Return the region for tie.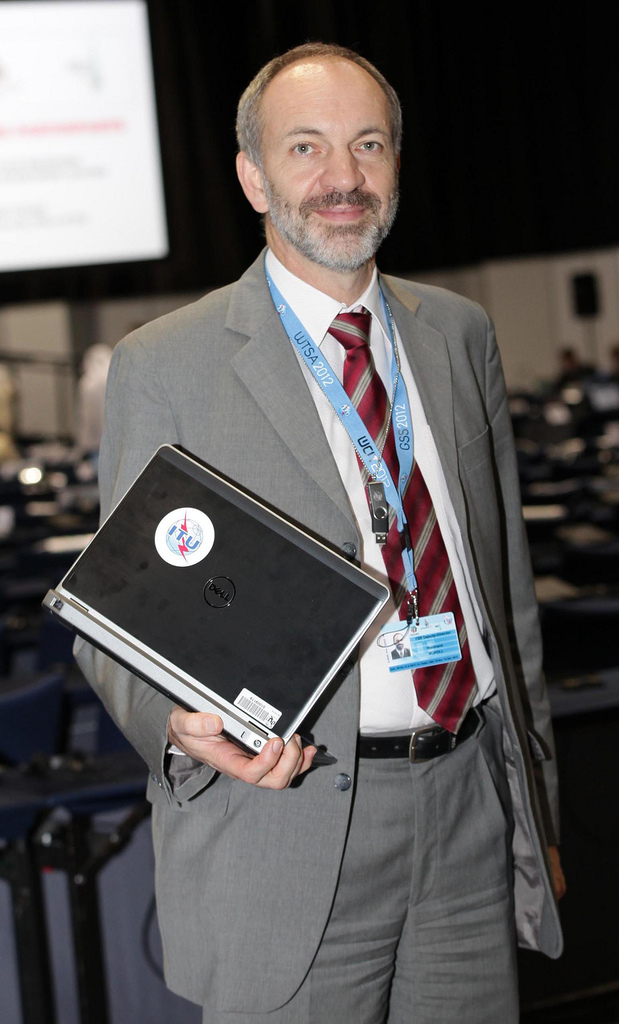
(324, 307, 476, 739).
